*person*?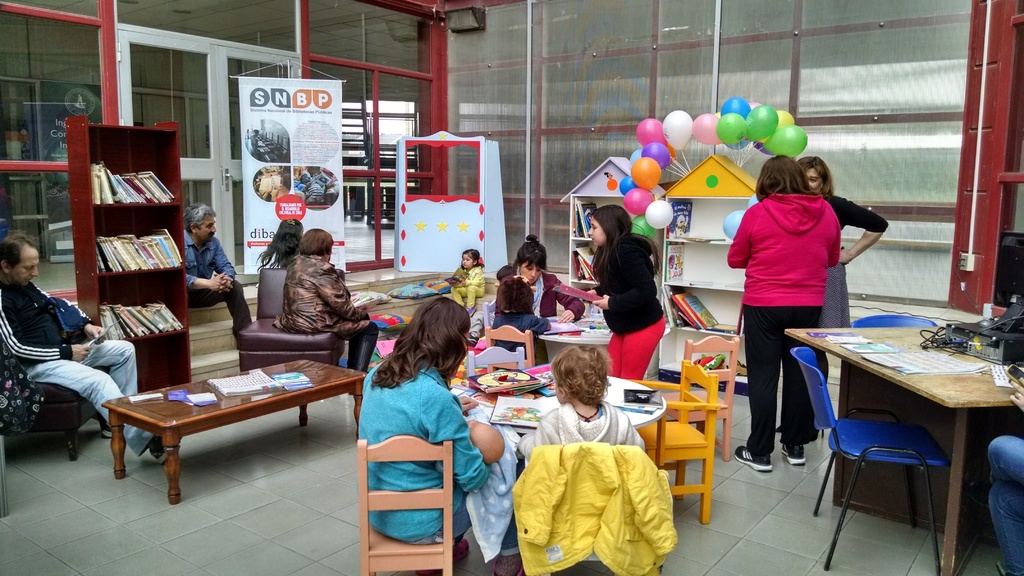
left=360, top=296, right=492, bottom=562
